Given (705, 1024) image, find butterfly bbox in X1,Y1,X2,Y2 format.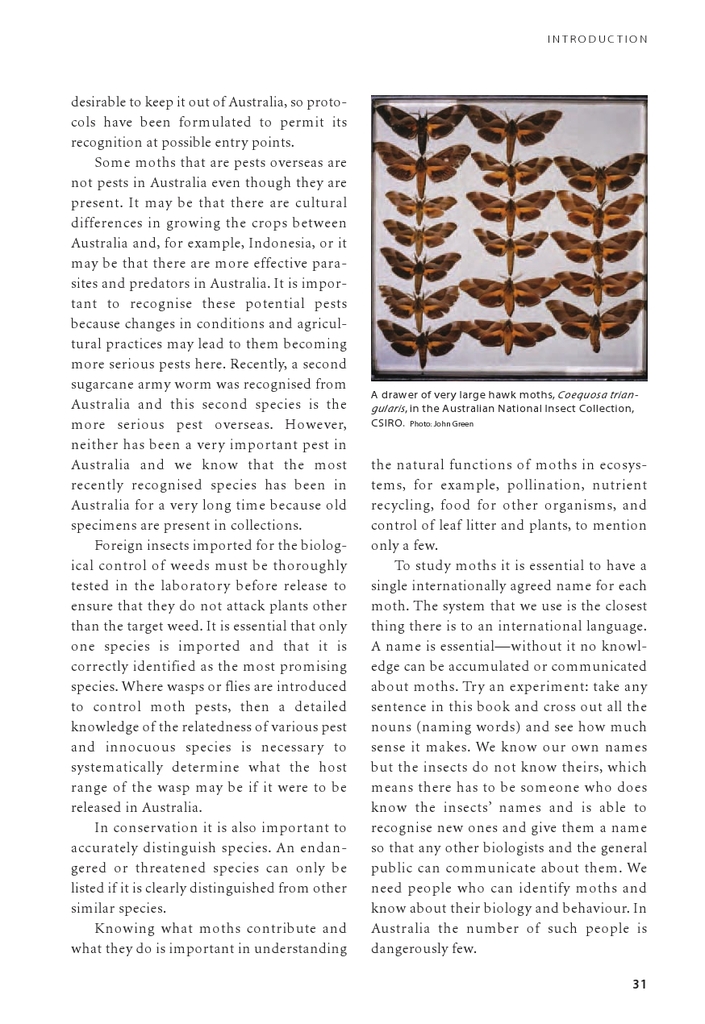
382,245,464,296.
